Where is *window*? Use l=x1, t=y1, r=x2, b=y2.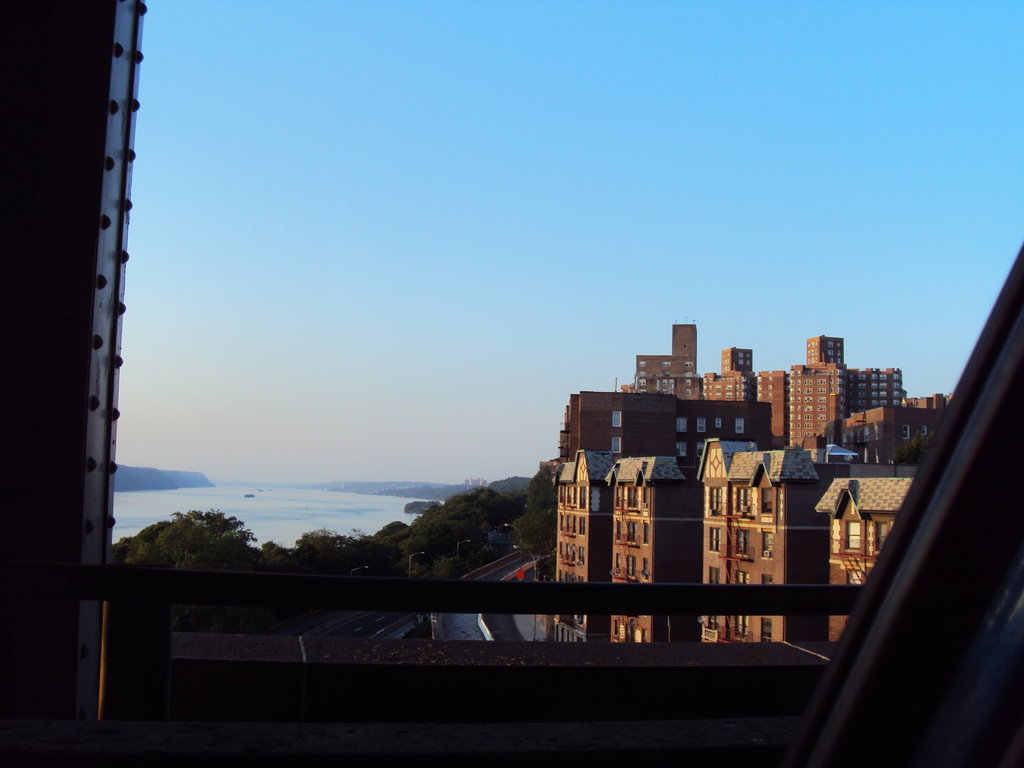
l=761, t=529, r=782, b=566.
